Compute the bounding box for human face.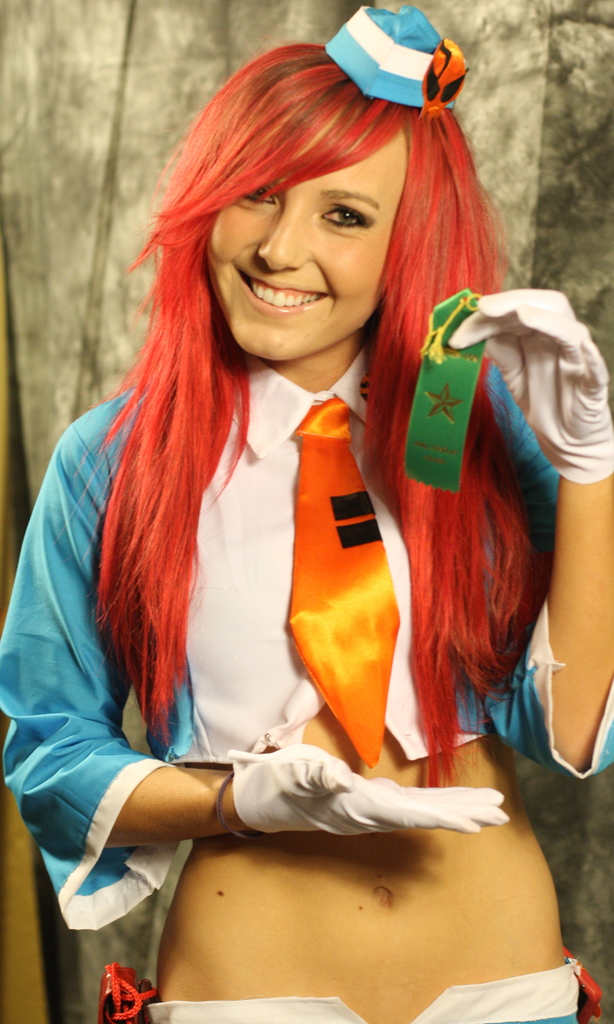
201,123,407,357.
